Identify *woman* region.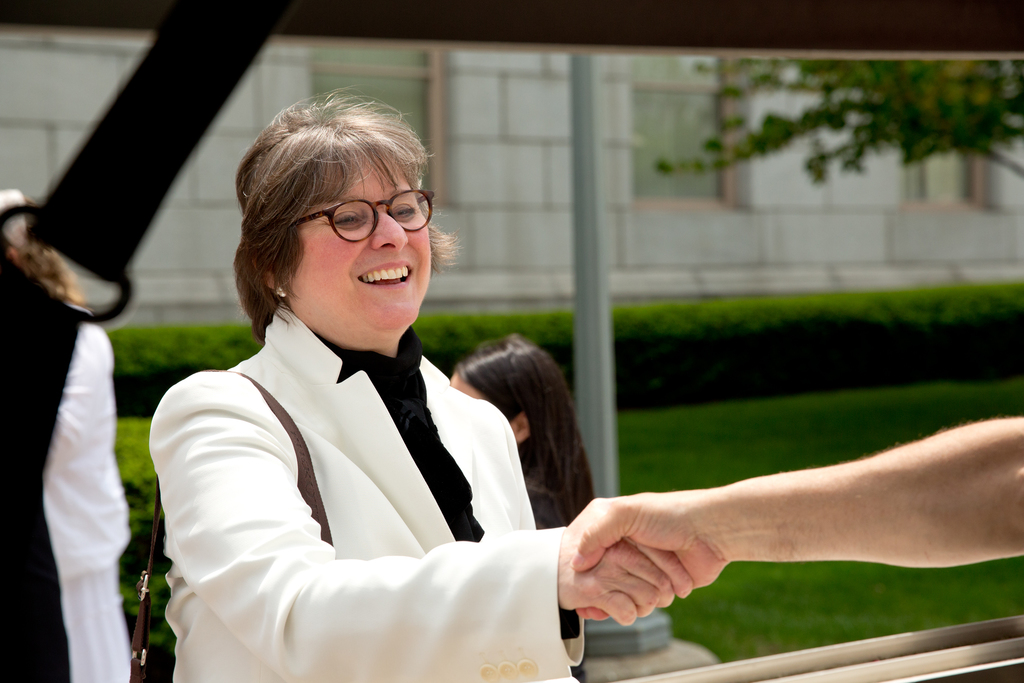
Region: [x1=133, y1=110, x2=612, y2=672].
